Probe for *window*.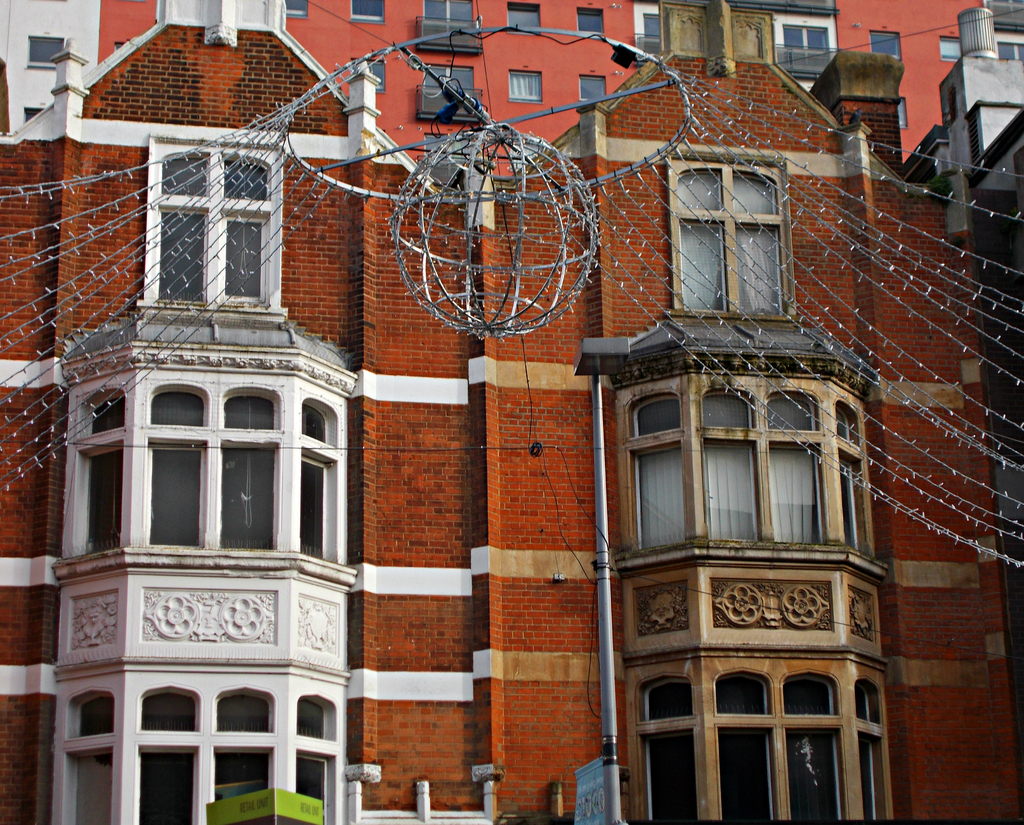
Probe result: 504/0/551/36.
